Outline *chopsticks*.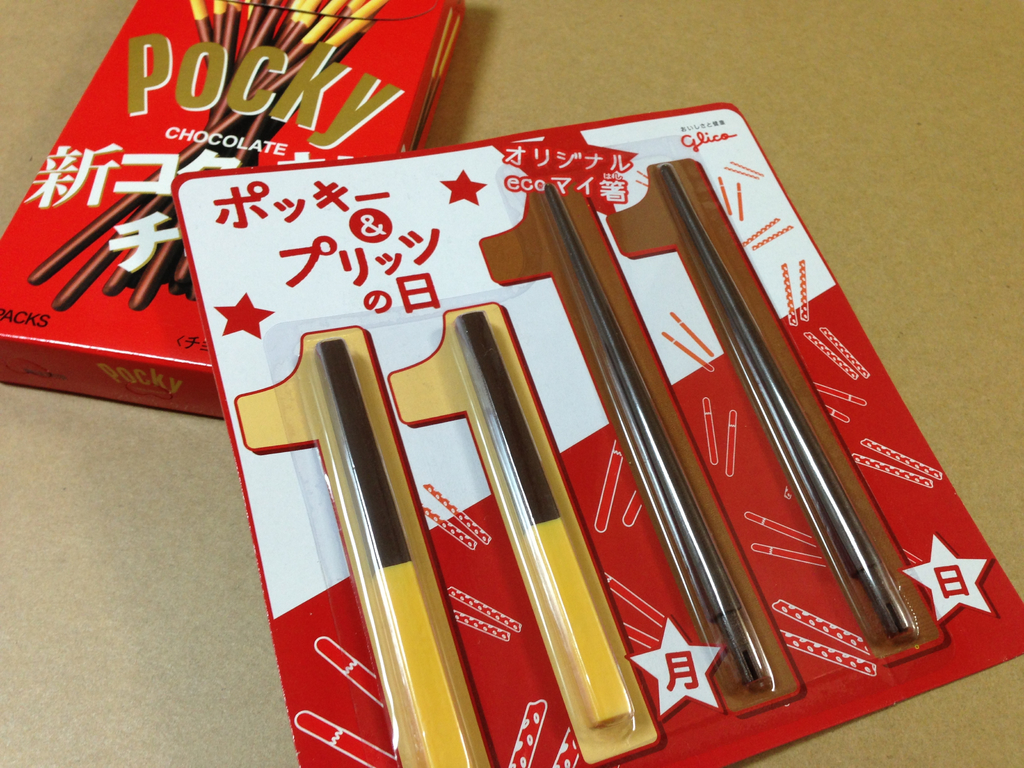
Outline: rect(648, 162, 958, 702).
